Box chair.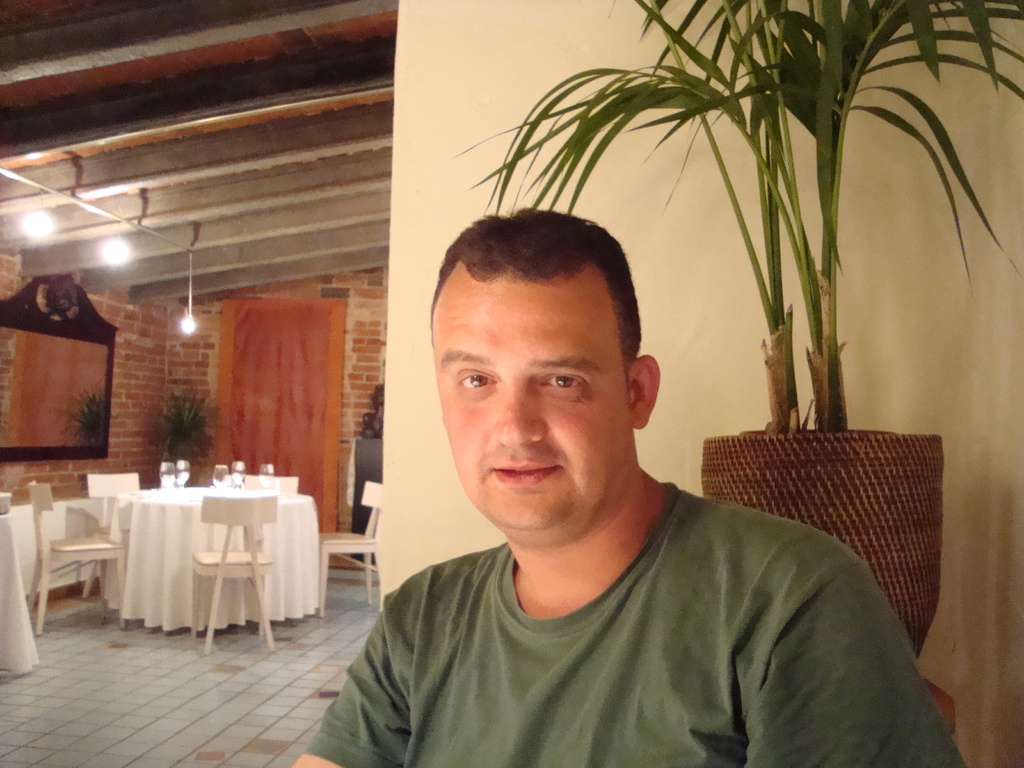
l=313, t=482, r=383, b=622.
